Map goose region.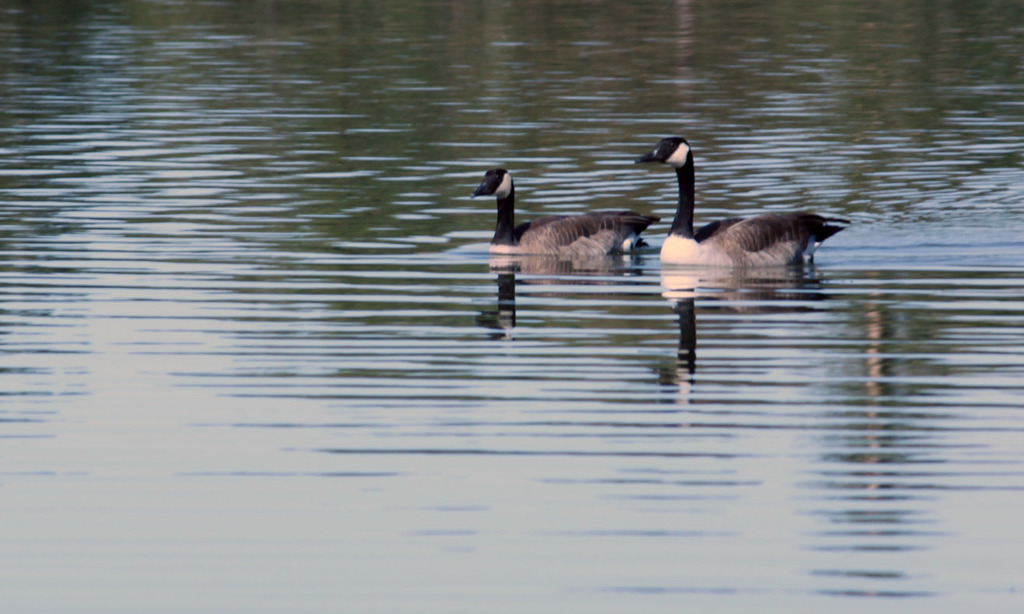
Mapped to box(633, 138, 853, 270).
